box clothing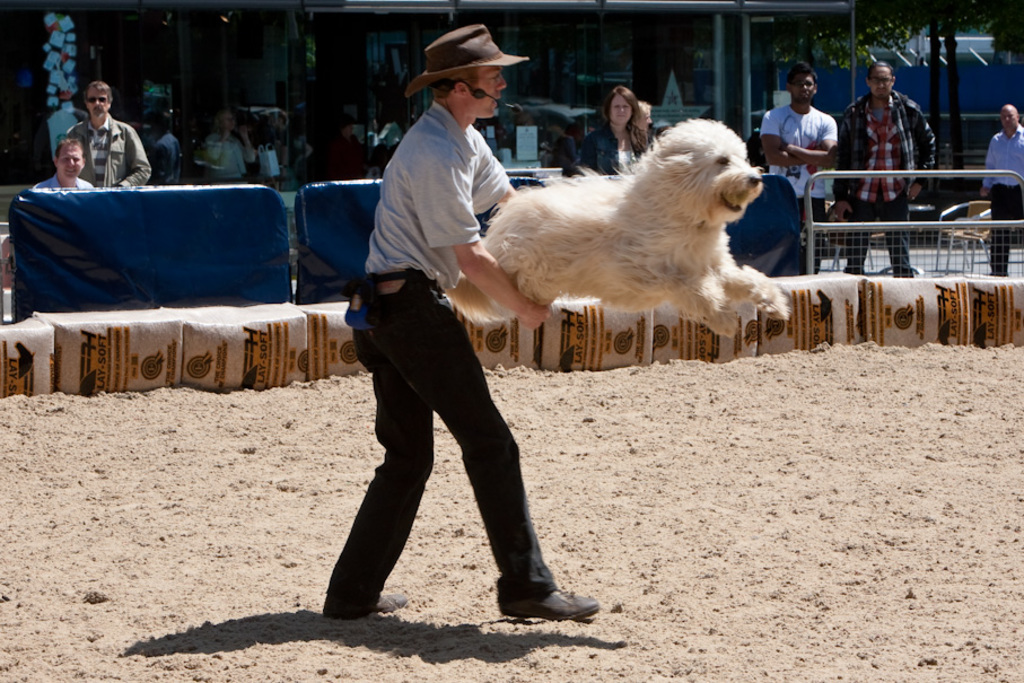
box(34, 172, 88, 190)
